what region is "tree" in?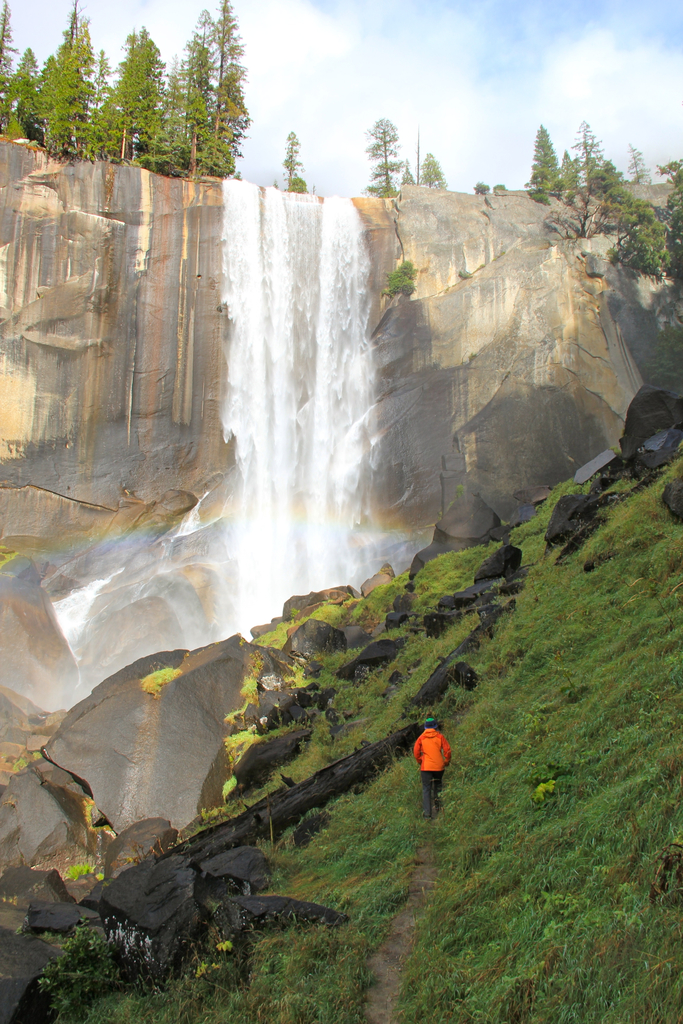
(556,142,580,189).
